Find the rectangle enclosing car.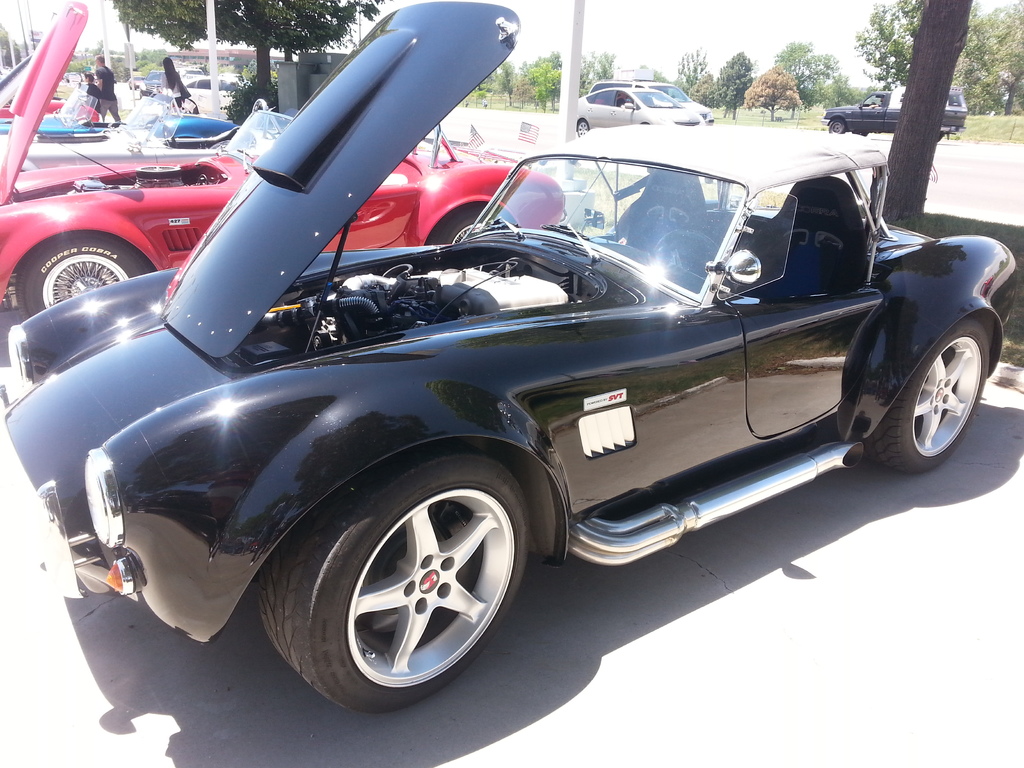
[589,84,714,125].
